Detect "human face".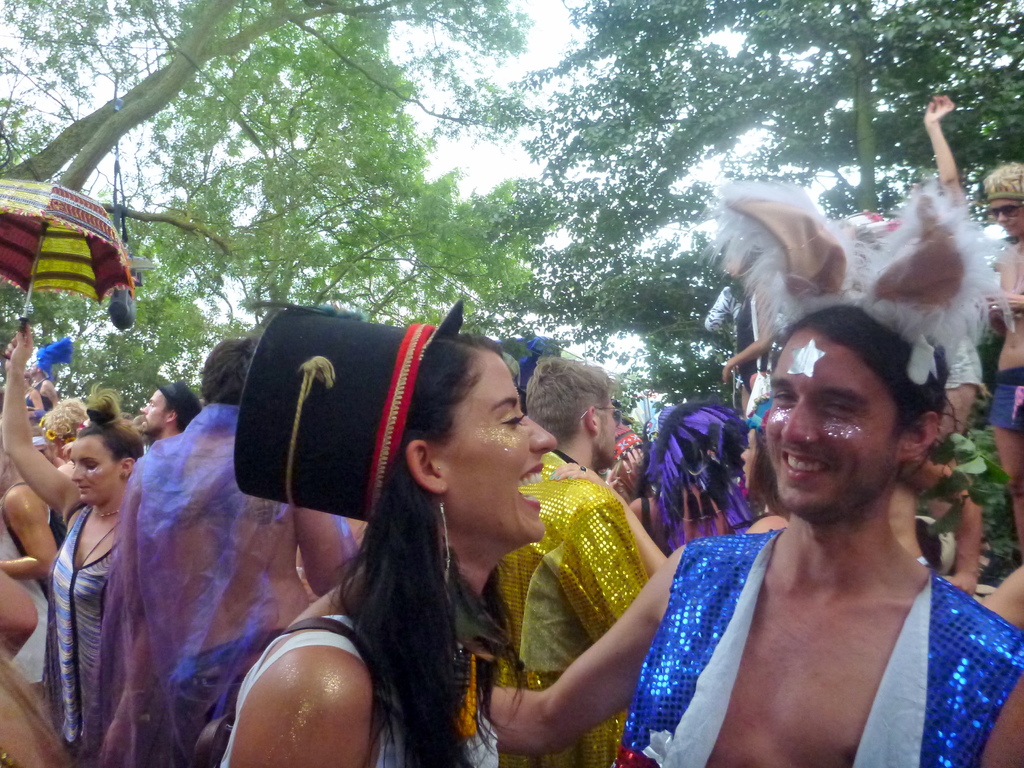
Detected at 69 426 118 505.
